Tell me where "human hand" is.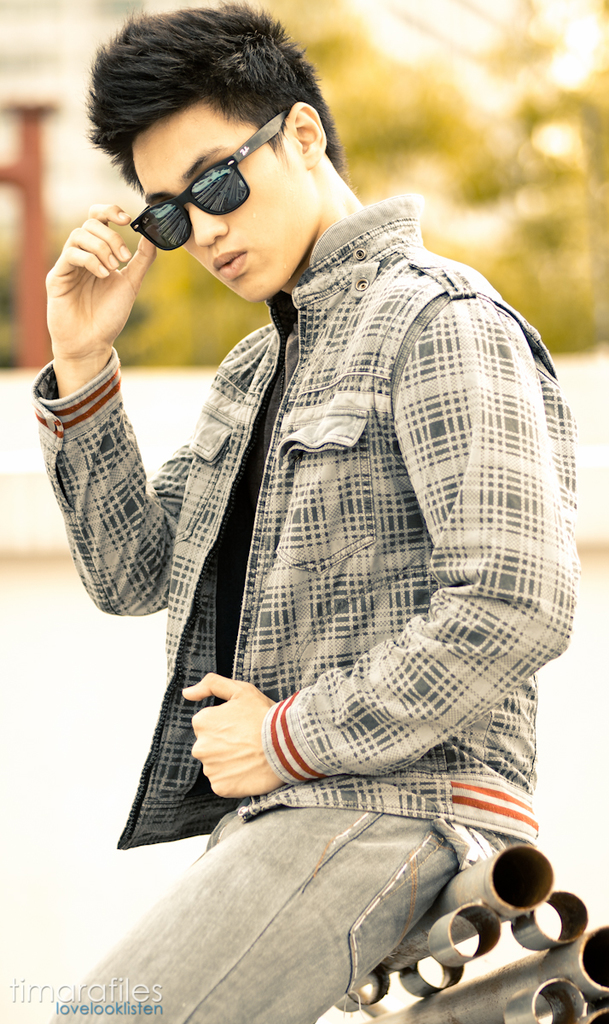
"human hand" is at left=183, top=663, right=295, bottom=801.
